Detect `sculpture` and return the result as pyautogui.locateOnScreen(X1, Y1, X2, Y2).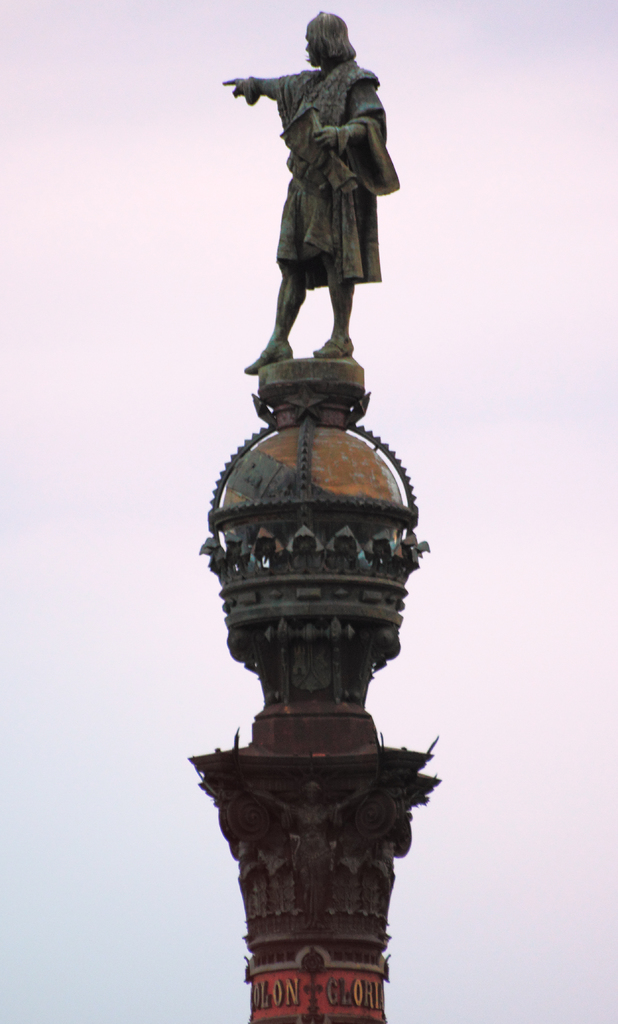
pyautogui.locateOnScreen(238, 774, 386, 947).
